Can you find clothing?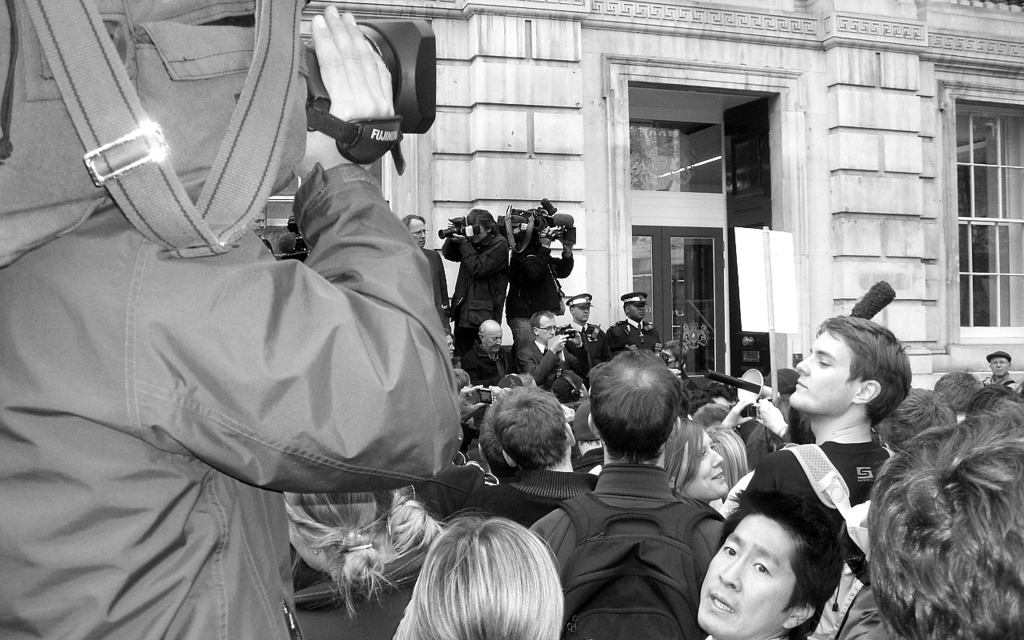
Yes, bounding box: {"x1": 454, "y1": 337, "x2": 510, "y2": 390}.
